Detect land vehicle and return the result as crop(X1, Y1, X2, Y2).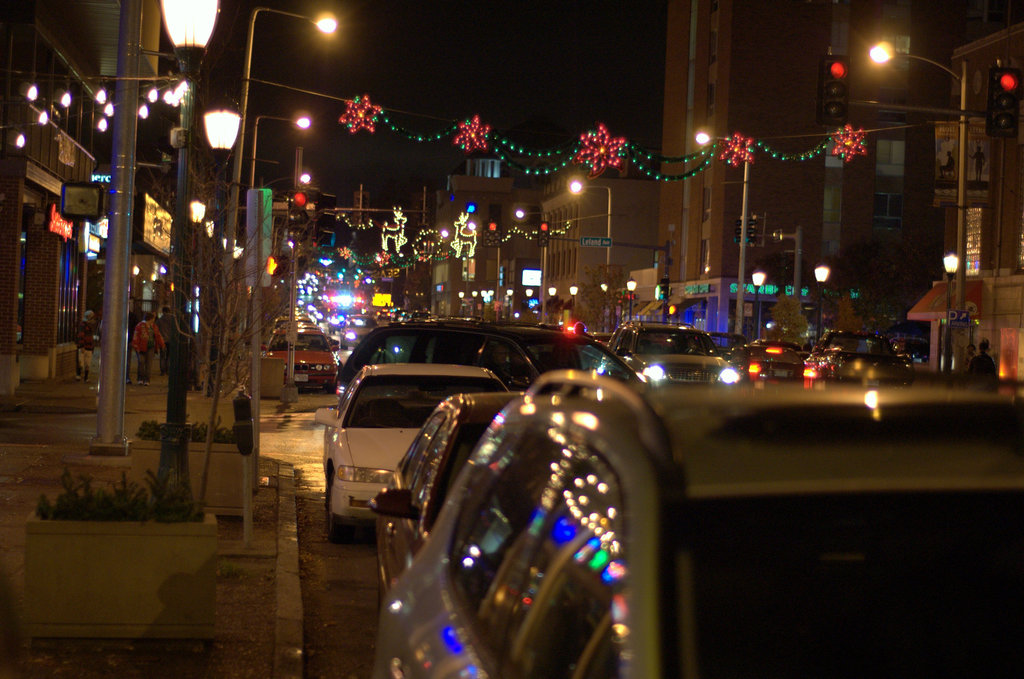
crop(372, 365, 1023, 678).
